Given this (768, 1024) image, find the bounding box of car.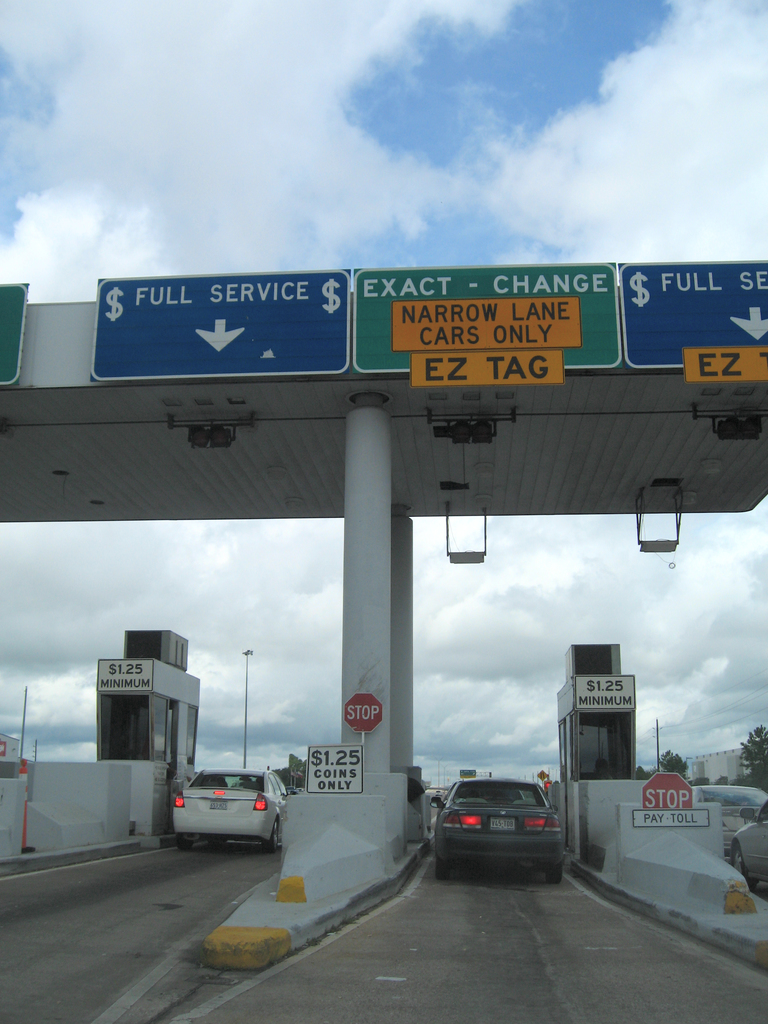
pyautogui.locateOnScreen(431, 779, 569, 882).
